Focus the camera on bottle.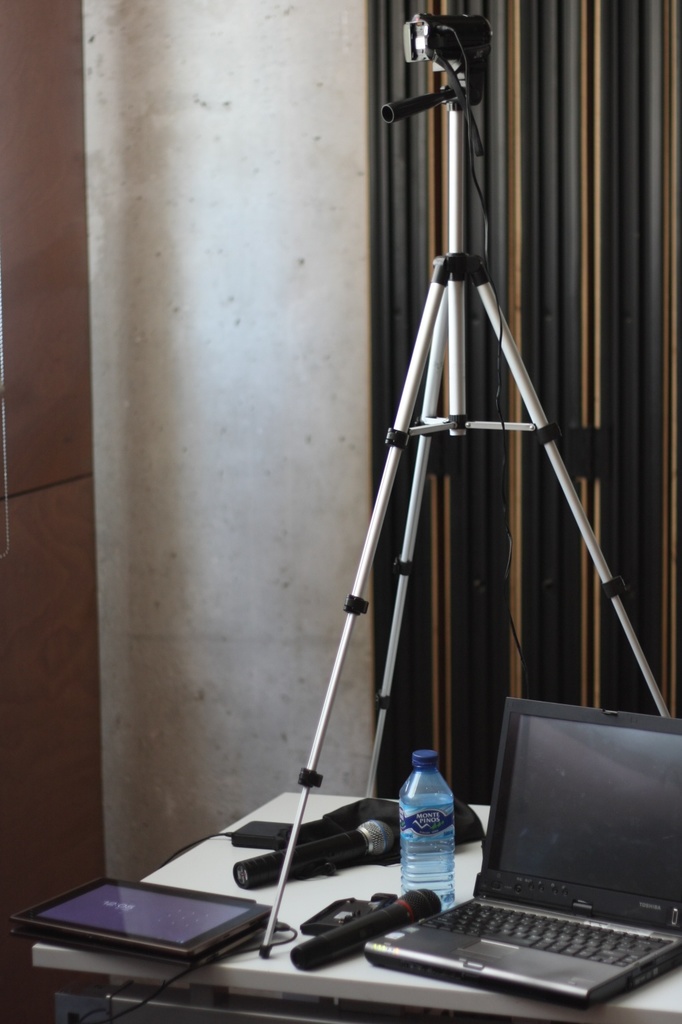
Focus region: locate(391, 752, 462, 913).
